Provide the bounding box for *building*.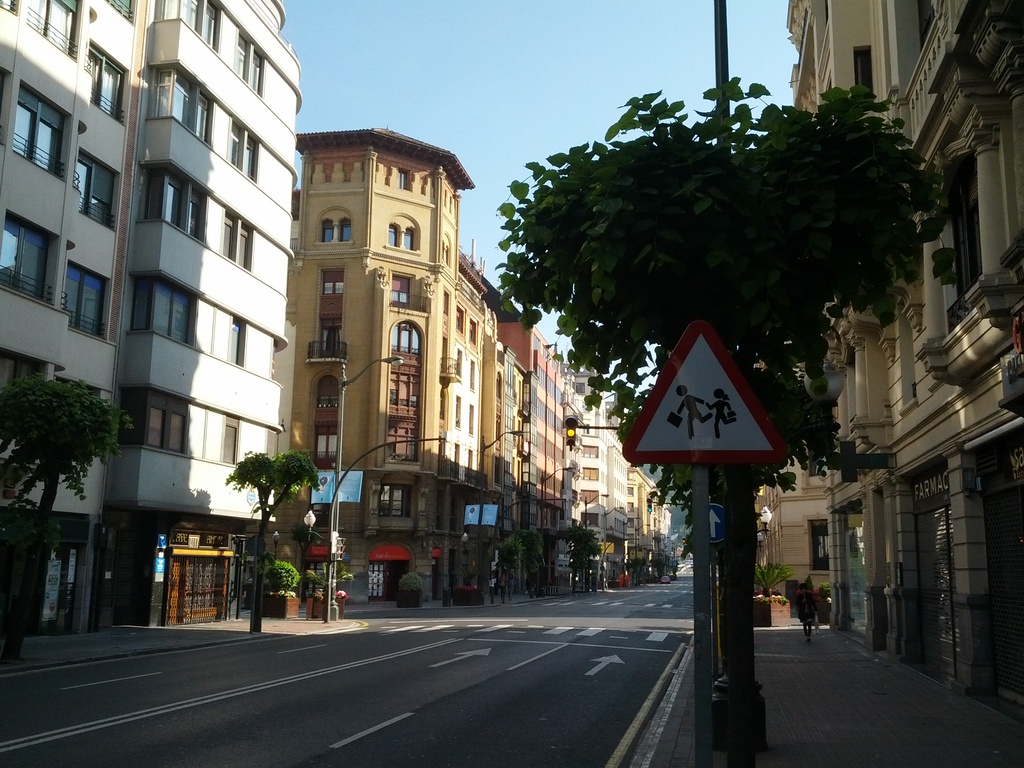
{"x1": 787, "y1": 0, "x2": 1023, "y2": 723}.
